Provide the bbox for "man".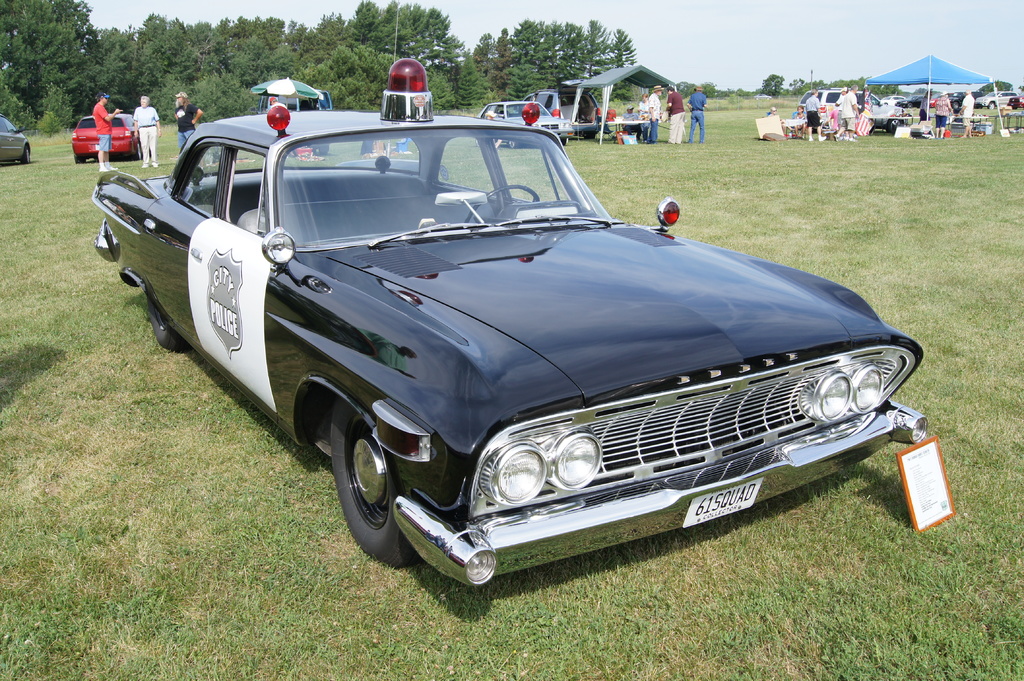
667, 81, 691, 147.
